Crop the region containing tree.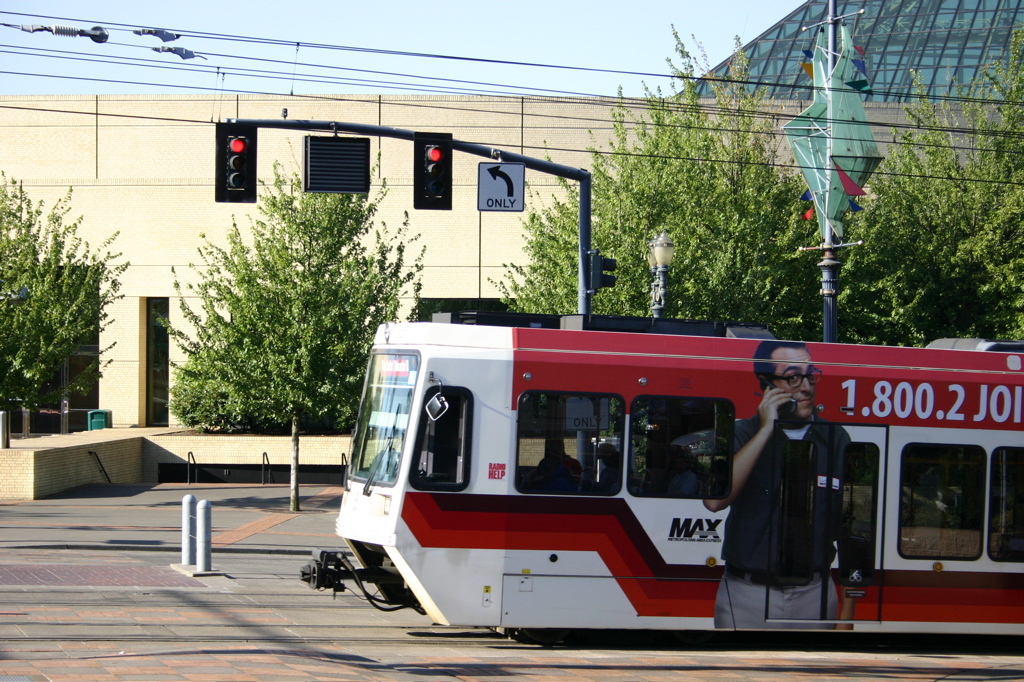
Crop region: {"x1": 0, "y1": 170, "x2": 132, "y2": 452}.
